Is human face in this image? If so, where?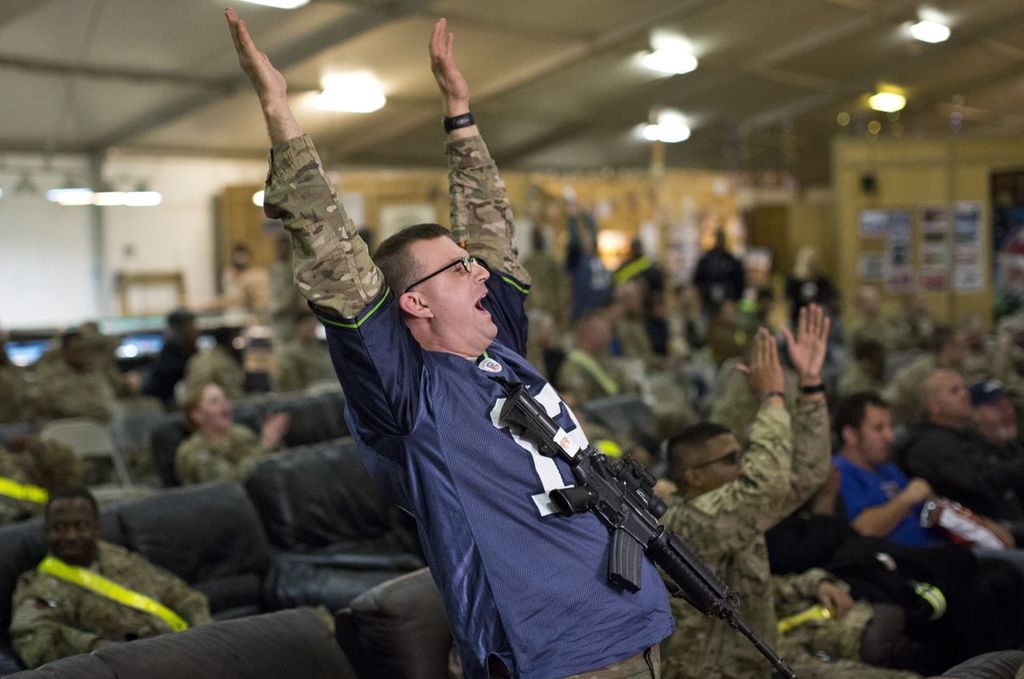
Yes, at Rect(698, 431, 739, 486).
